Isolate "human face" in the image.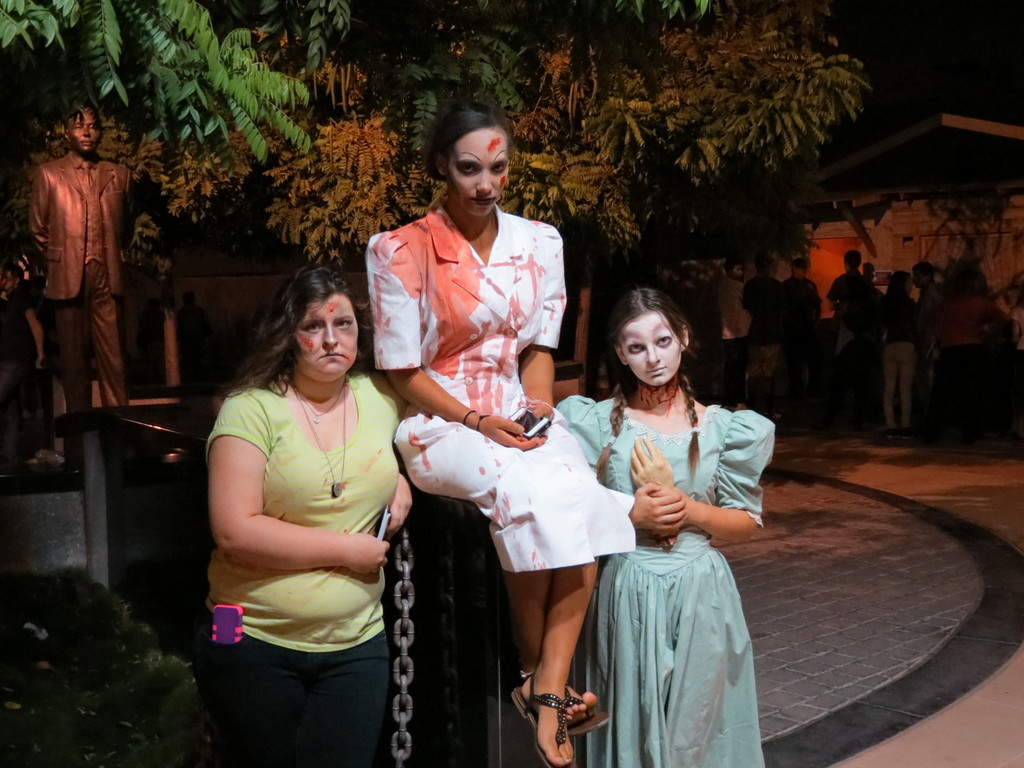
Isolated region: [0, 267, 17, 293].
